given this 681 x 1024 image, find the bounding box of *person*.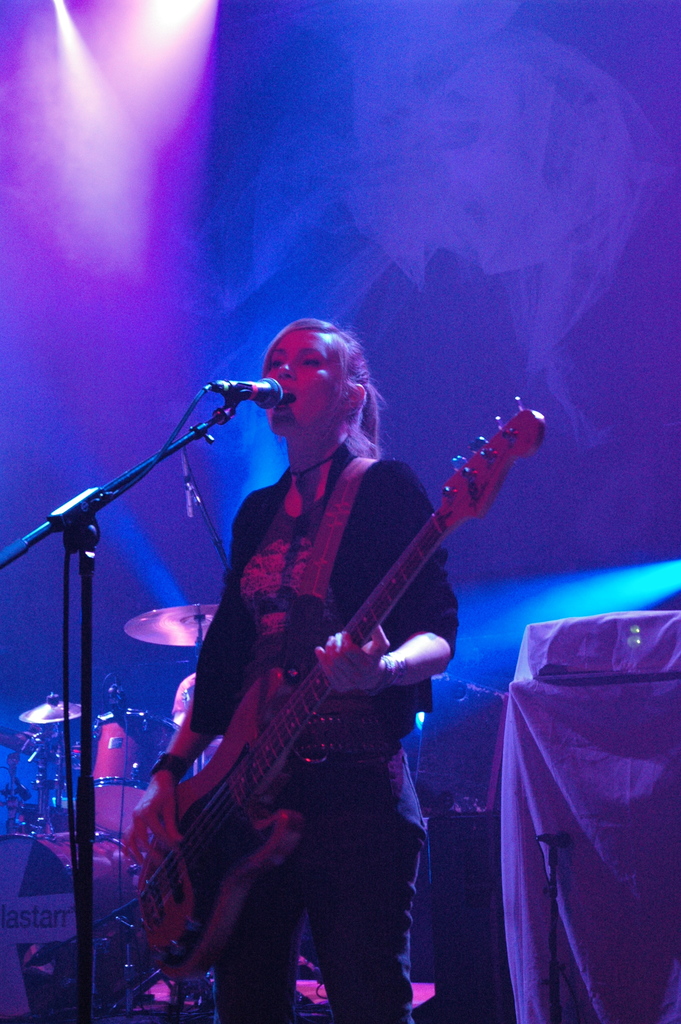
(left=113, top=248, right=516, bottom=1023).
